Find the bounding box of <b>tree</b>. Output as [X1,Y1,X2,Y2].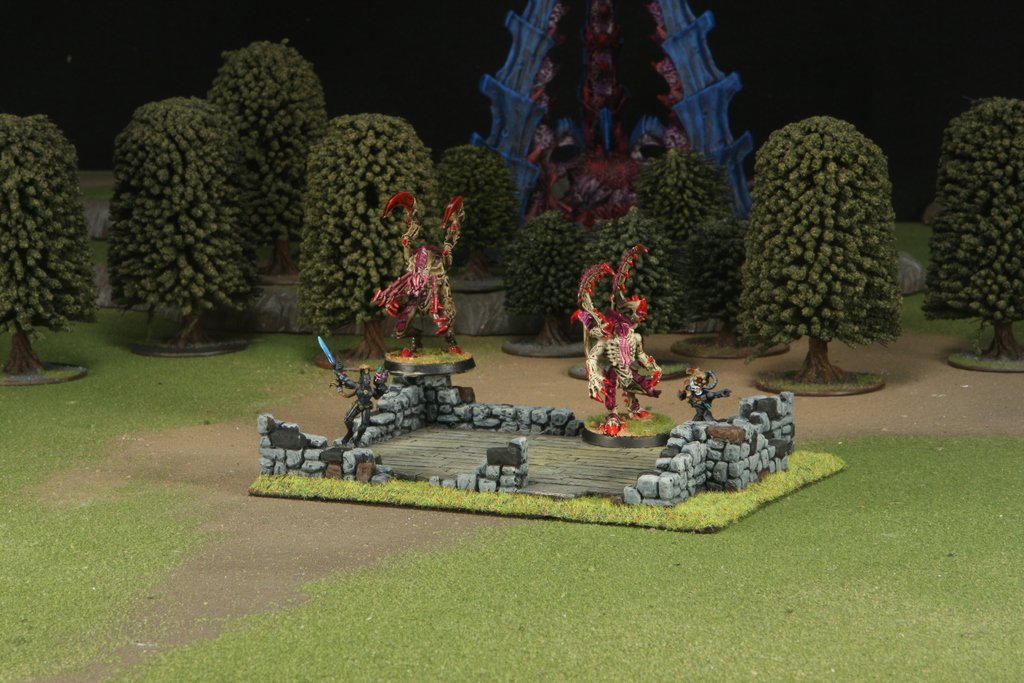
[716,216,755,334].
